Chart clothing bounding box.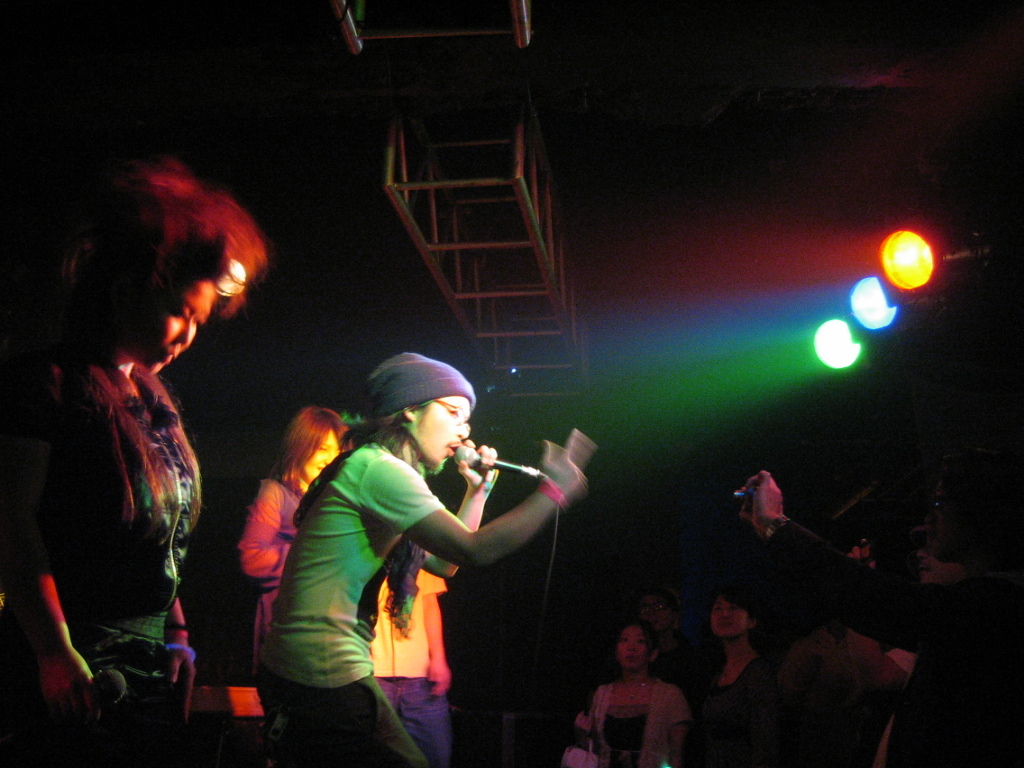
Charted: 691/656/757/764.
